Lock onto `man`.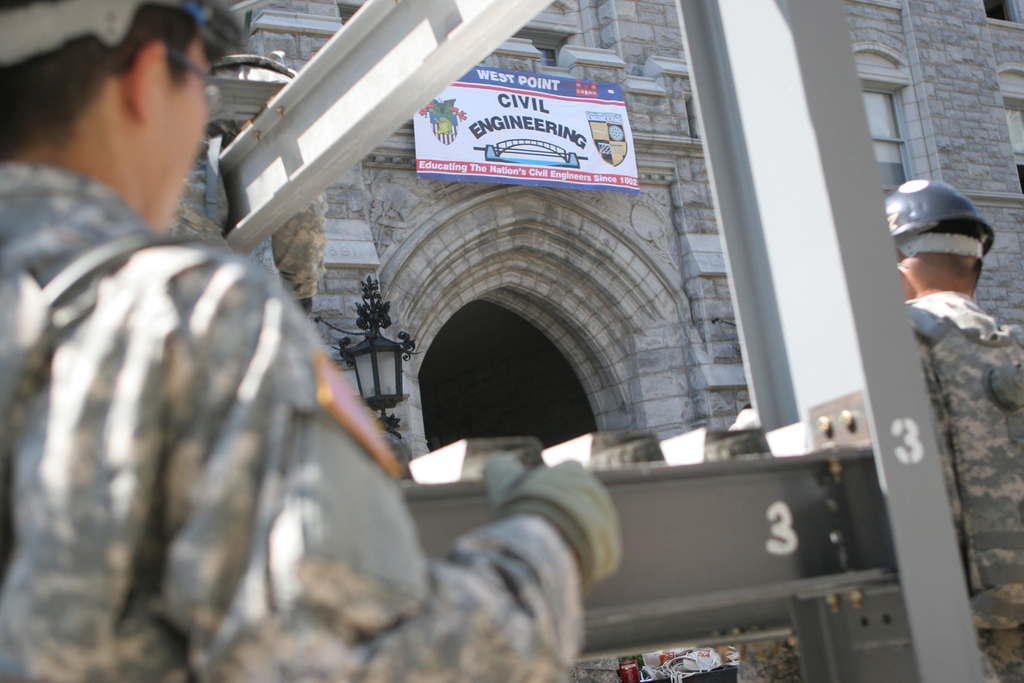
Locked: [left=0, top=0, right=618, bottom=682].
